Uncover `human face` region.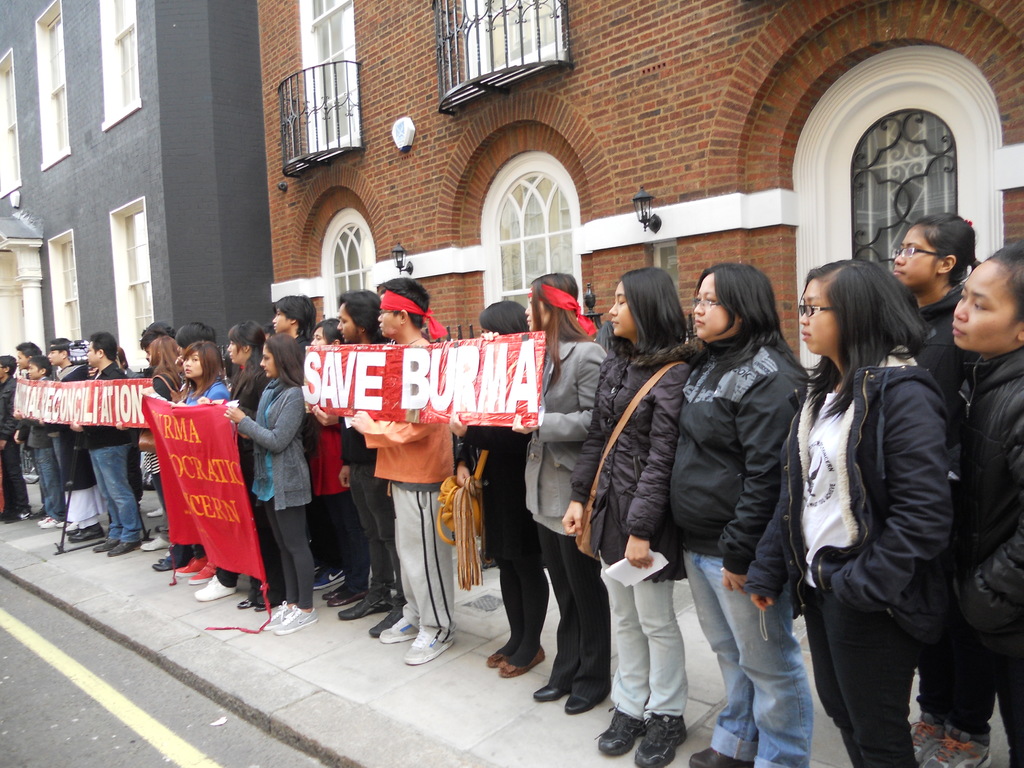
Uncovered: x1=261, y1=344, x2=278, y2=378.
